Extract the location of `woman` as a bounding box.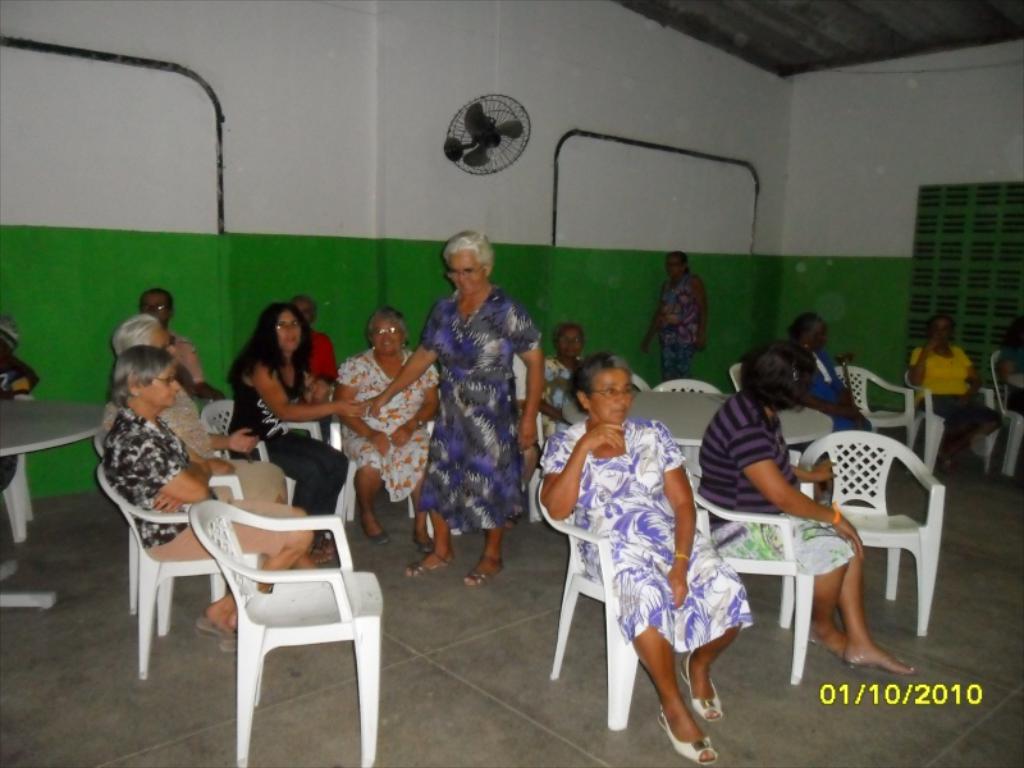
locate(641, 248, 713, 379).
